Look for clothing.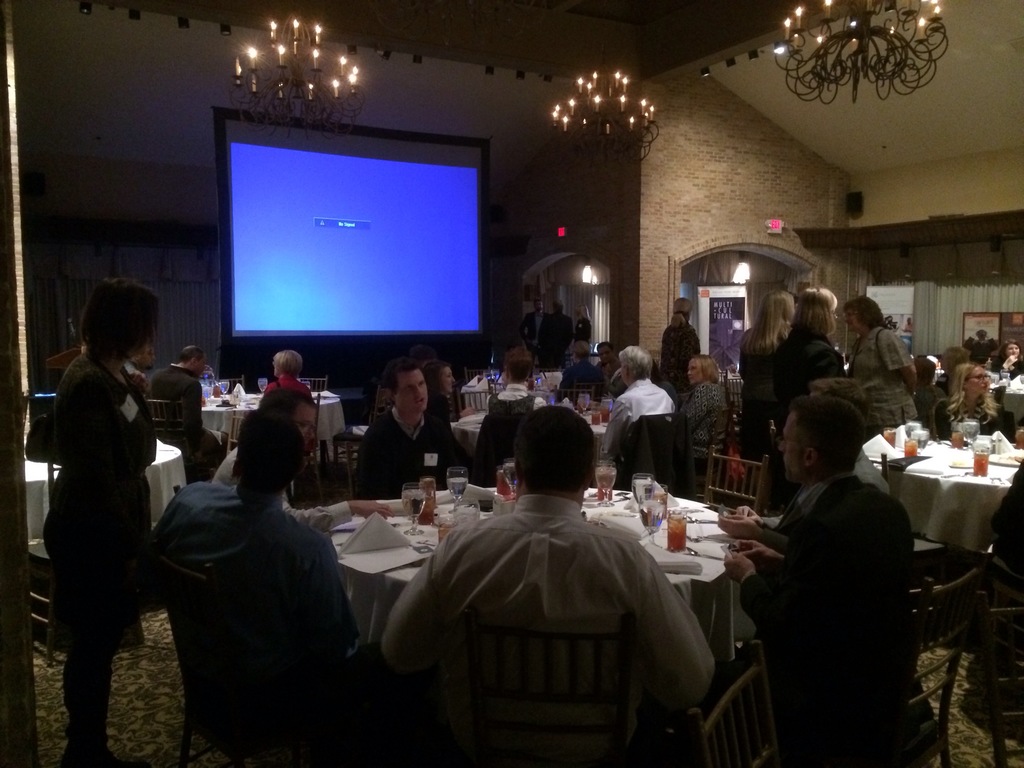
Found: <region>150, 477, 354, 689</region>.
